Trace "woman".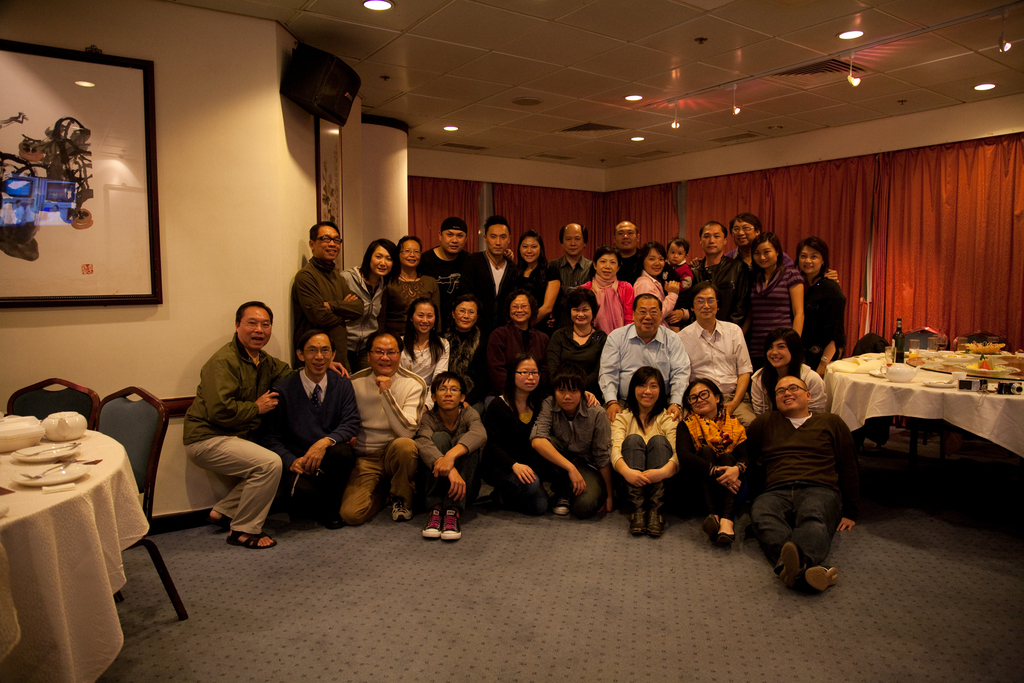
Traced to region(742, 229, 804, 340).
